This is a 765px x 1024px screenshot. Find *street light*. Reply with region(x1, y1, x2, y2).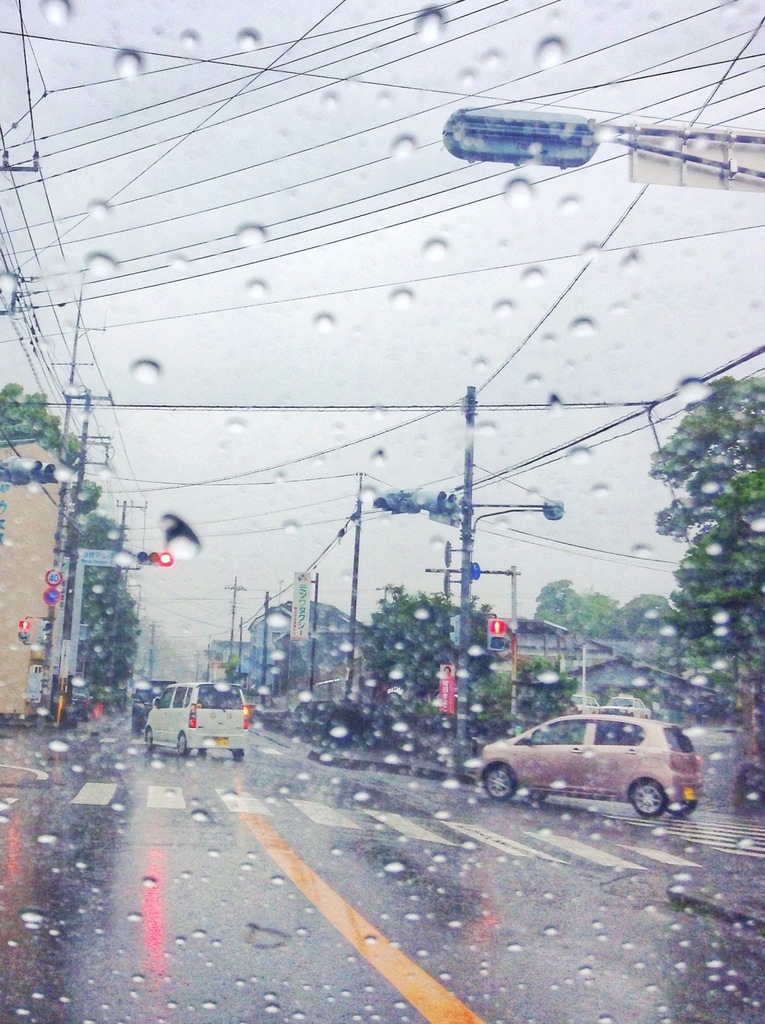
region(443, 108, 764, 196).
